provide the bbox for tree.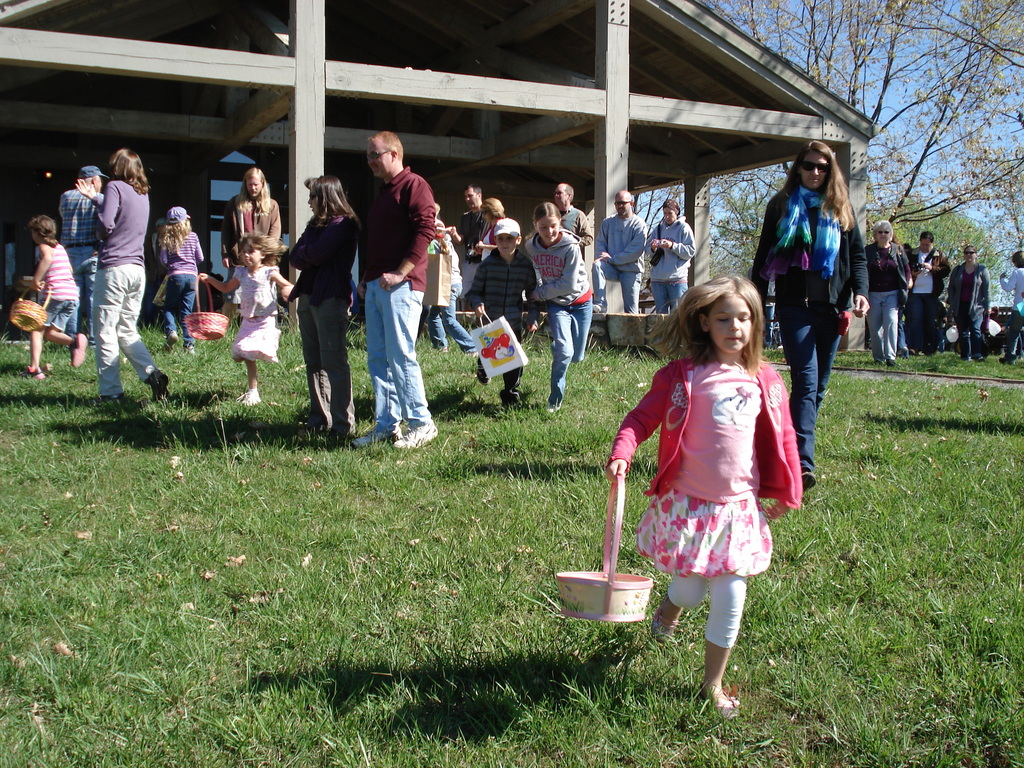
box(634, 182, 689, 237).
